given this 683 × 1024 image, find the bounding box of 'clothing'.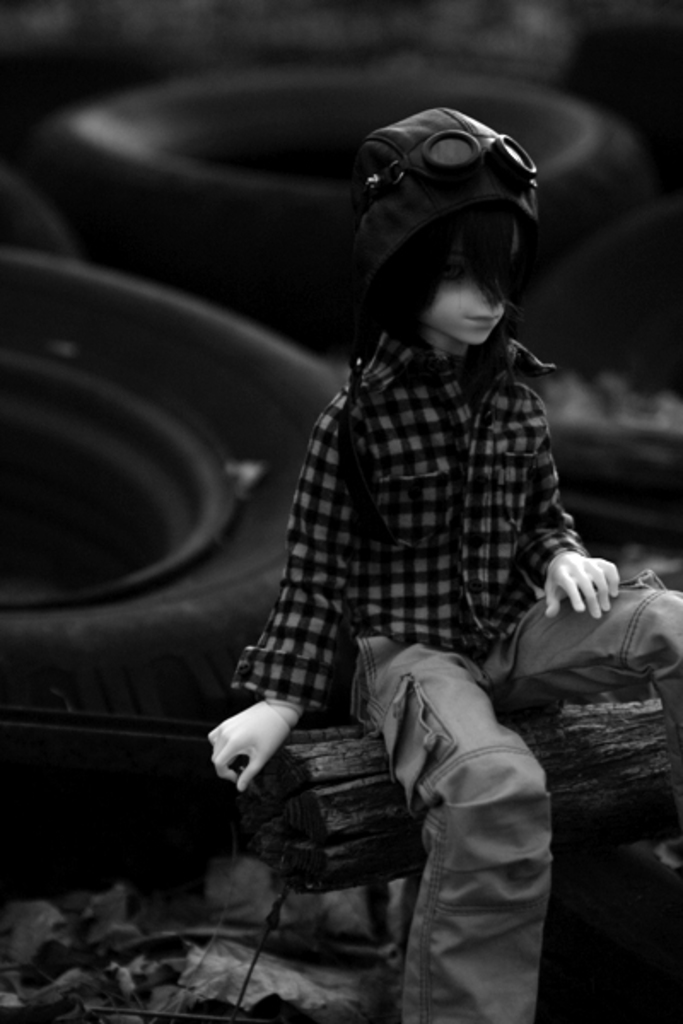
(x1=205, y1=273, x2=516, y2=966).
